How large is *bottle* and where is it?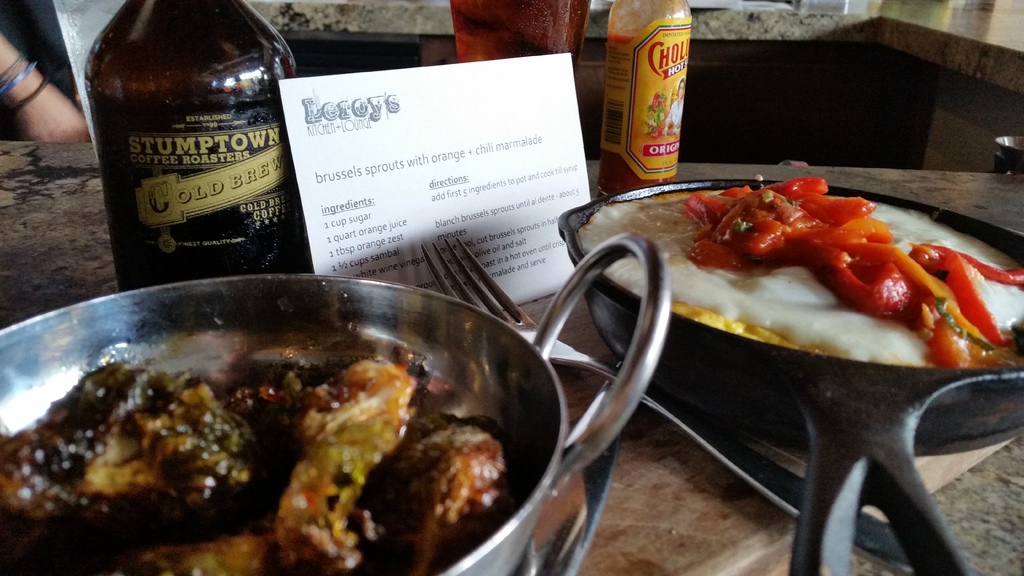
Bounding box: [x1=599, y1=0, x2=698, y2=198].
